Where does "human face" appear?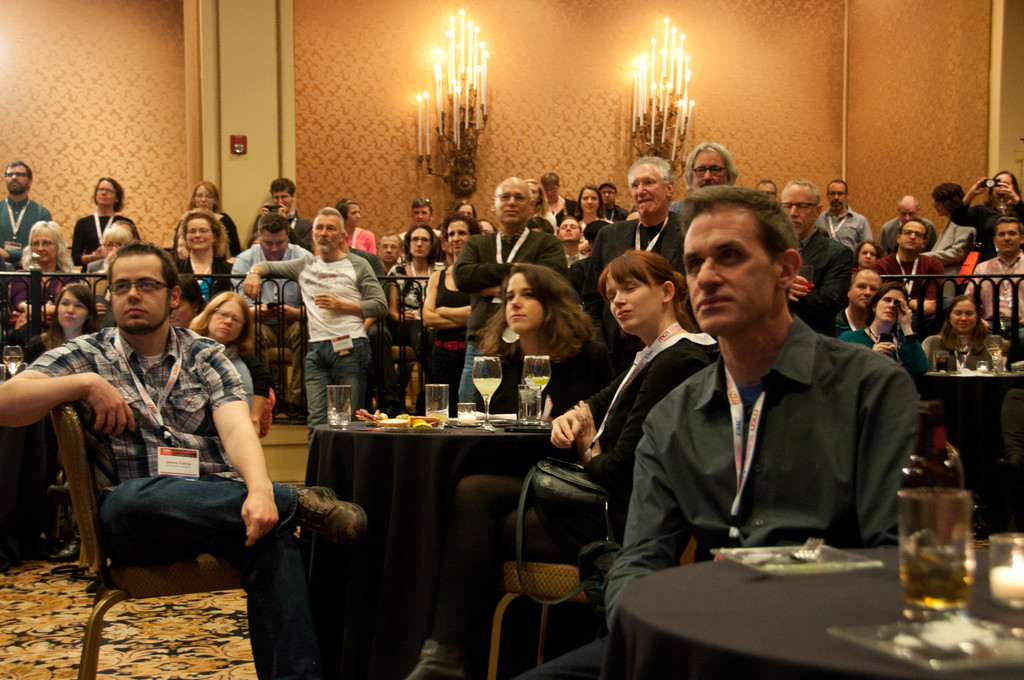
Appears at 187,186,217,211.
